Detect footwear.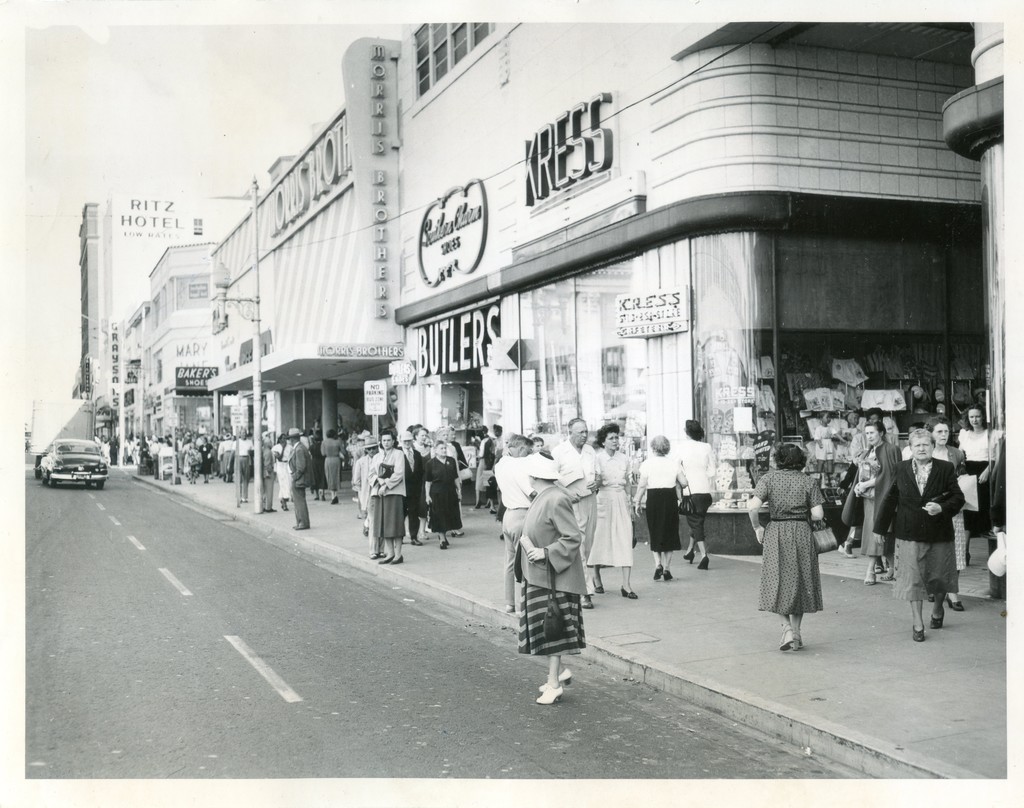
Detected at [x1=266, y1=507, x2=277, y2=513].
